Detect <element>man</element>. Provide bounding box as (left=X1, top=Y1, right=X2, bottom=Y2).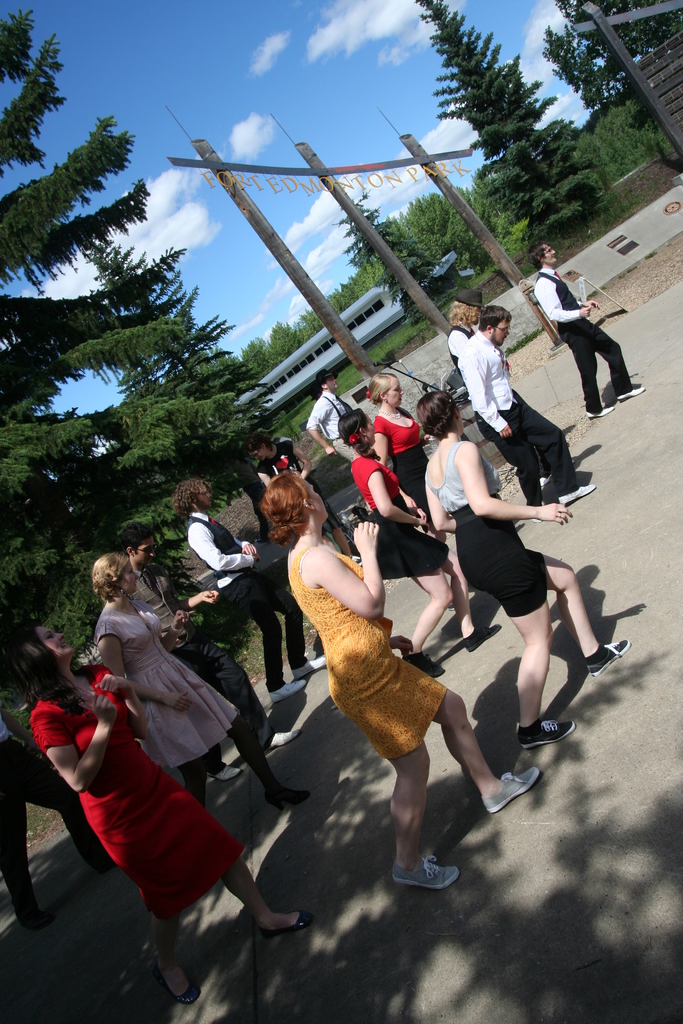
(left=528, top=238, right=637, bottom=399).
